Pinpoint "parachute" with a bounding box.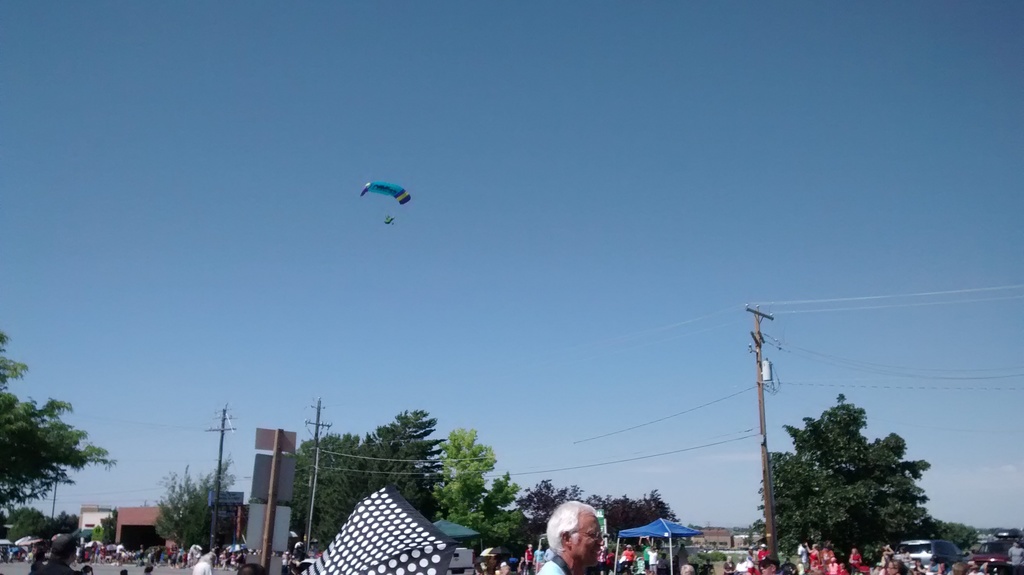
<region>354, 174, 410, 238</region>.
